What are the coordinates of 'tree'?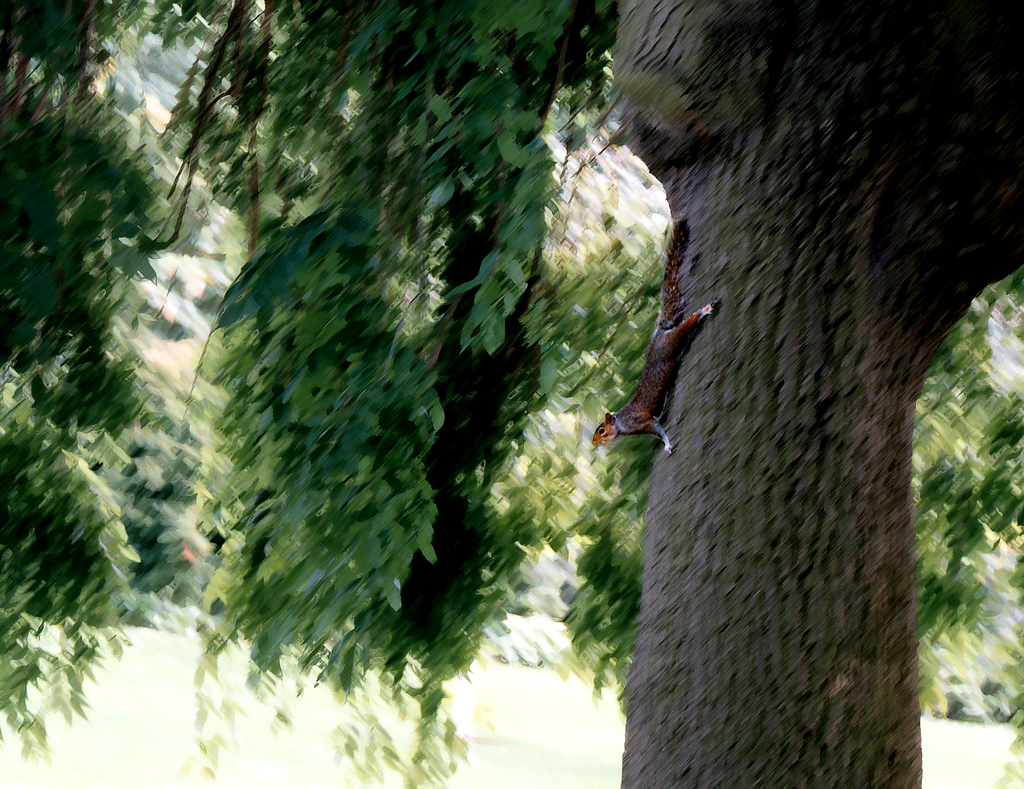
(0, 0, 1023, 787).
